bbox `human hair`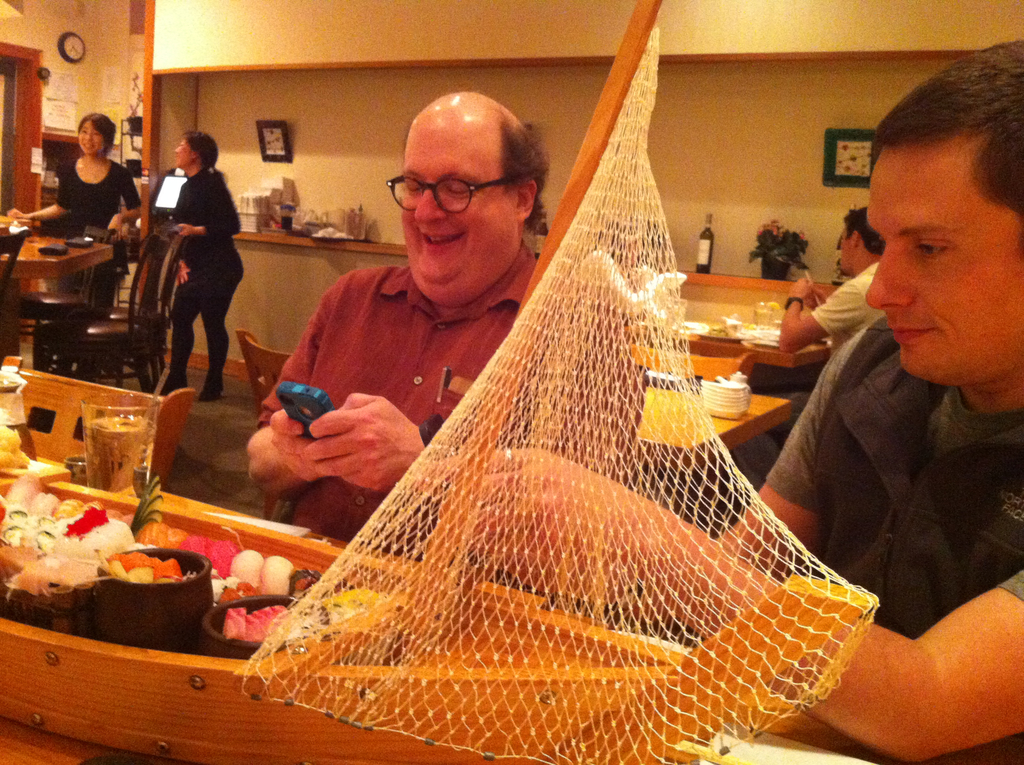
<region>860, 34, 1023, 205</region>
